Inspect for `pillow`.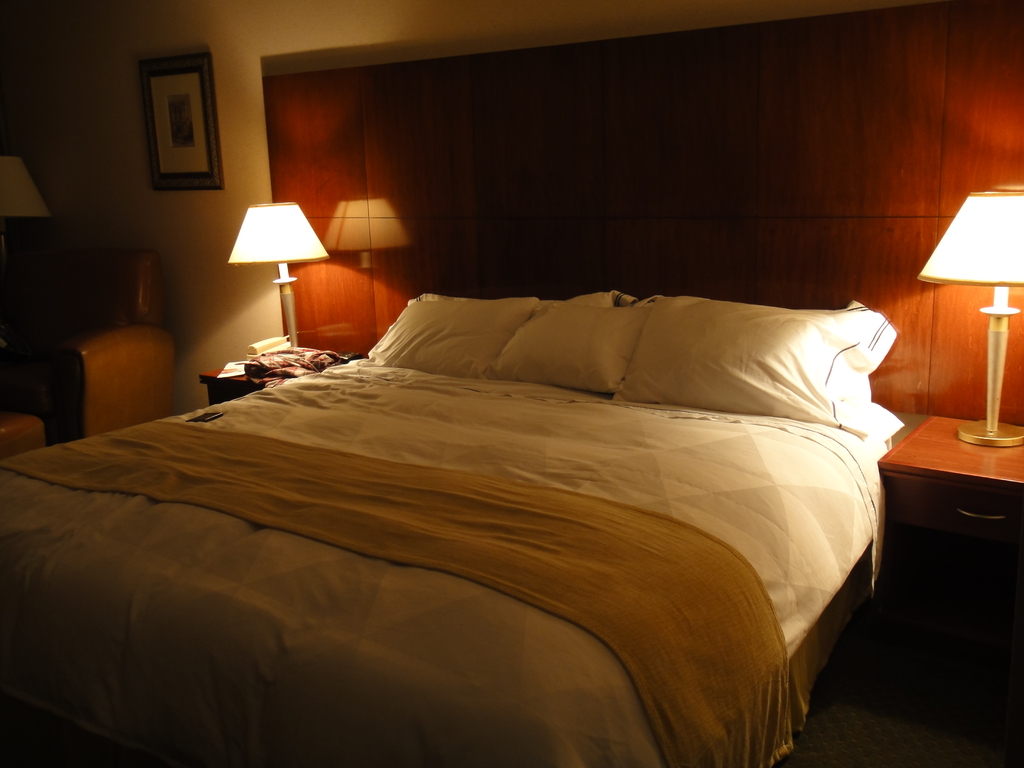
Inspection: pyautogui.locateOnScreen(483, 296, 637, 394).
